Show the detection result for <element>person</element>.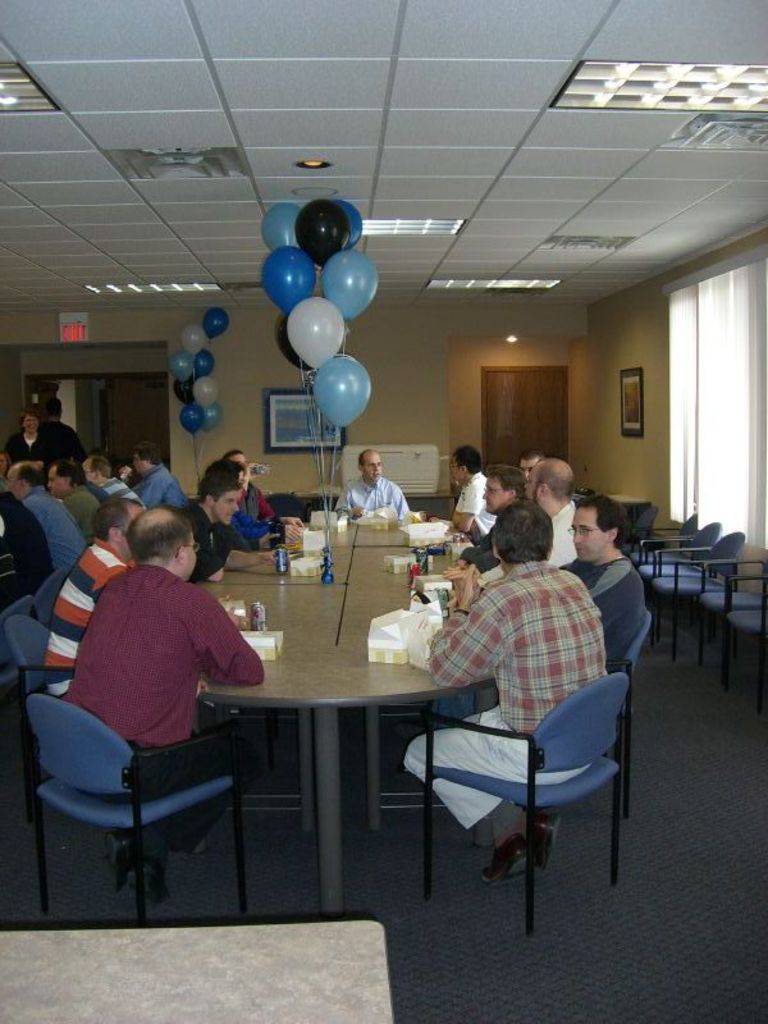
box=[223, 447, 275, 518].
